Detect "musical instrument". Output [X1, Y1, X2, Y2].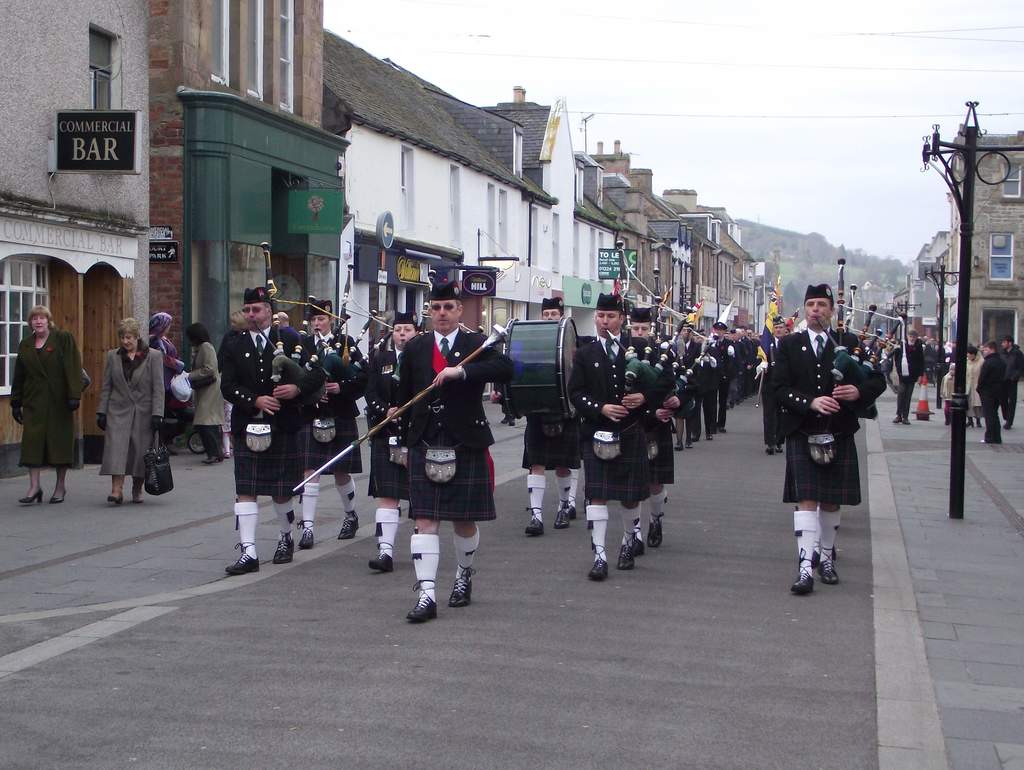
[854, 311, 907, 393].
